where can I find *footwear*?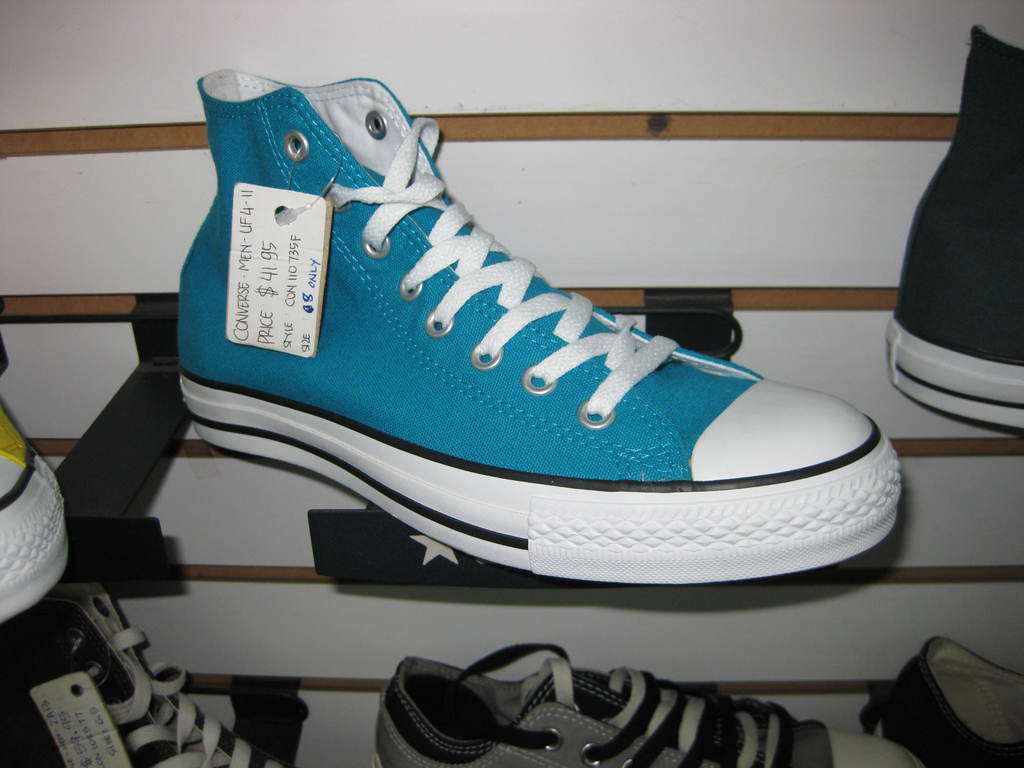
You can find it at (179, 101, 897, 578).
